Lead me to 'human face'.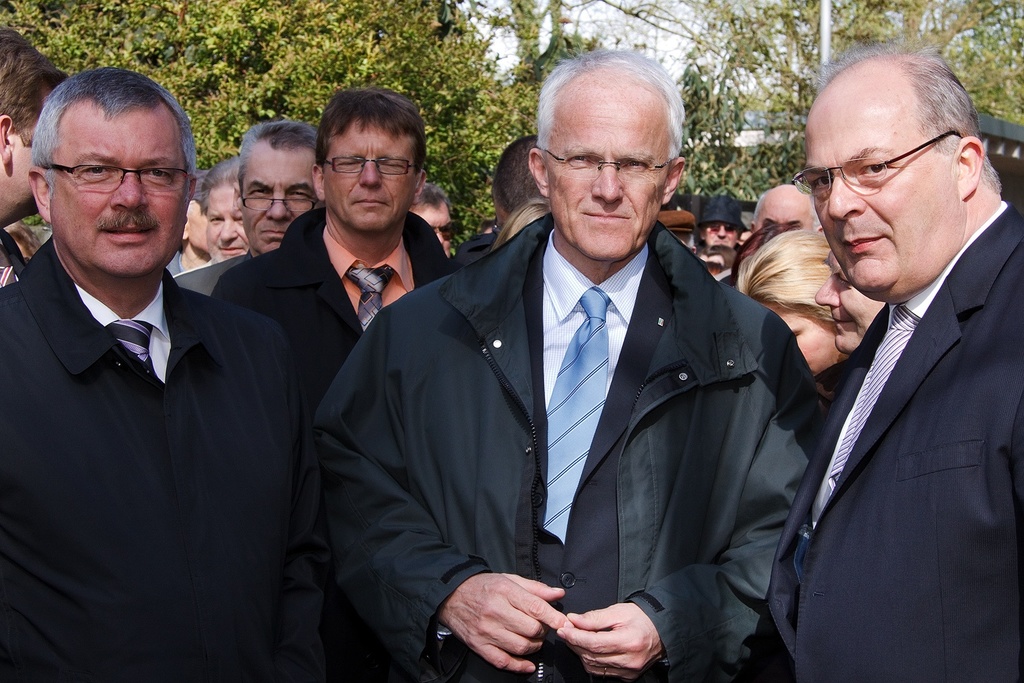
Lead to 44/104/186/274.
